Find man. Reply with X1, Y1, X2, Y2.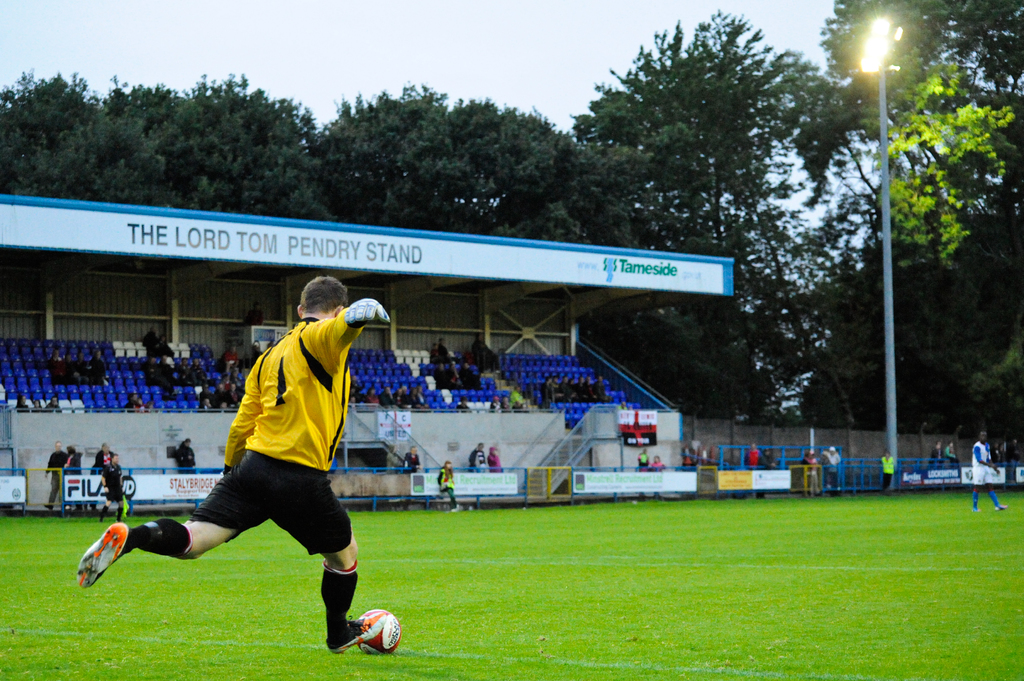
92, 444, 115, 471.
